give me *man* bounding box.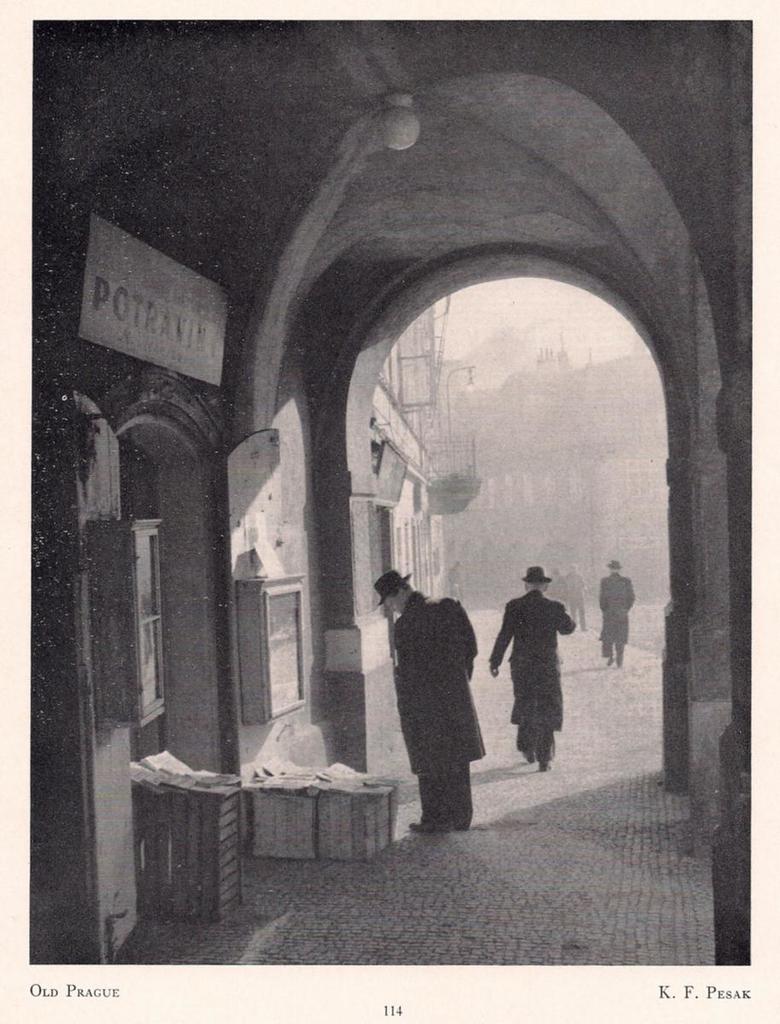
(left=377, top=566, right=485, bottom=823).
